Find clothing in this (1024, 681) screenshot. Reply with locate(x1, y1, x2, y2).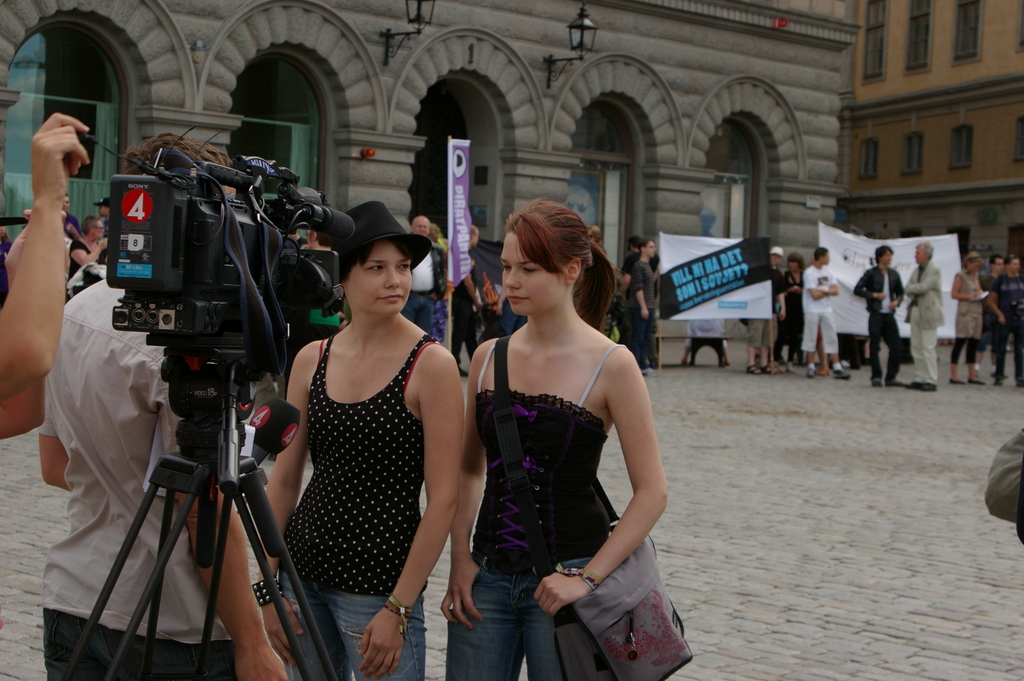
locate(621, 250, 662, 341).
